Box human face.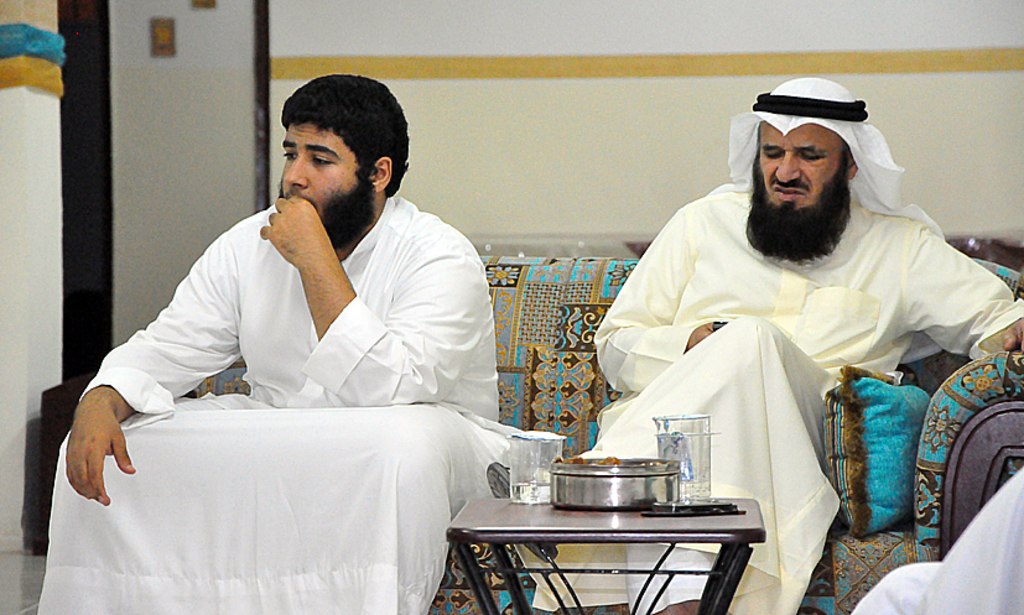
[760,120,847,214].
